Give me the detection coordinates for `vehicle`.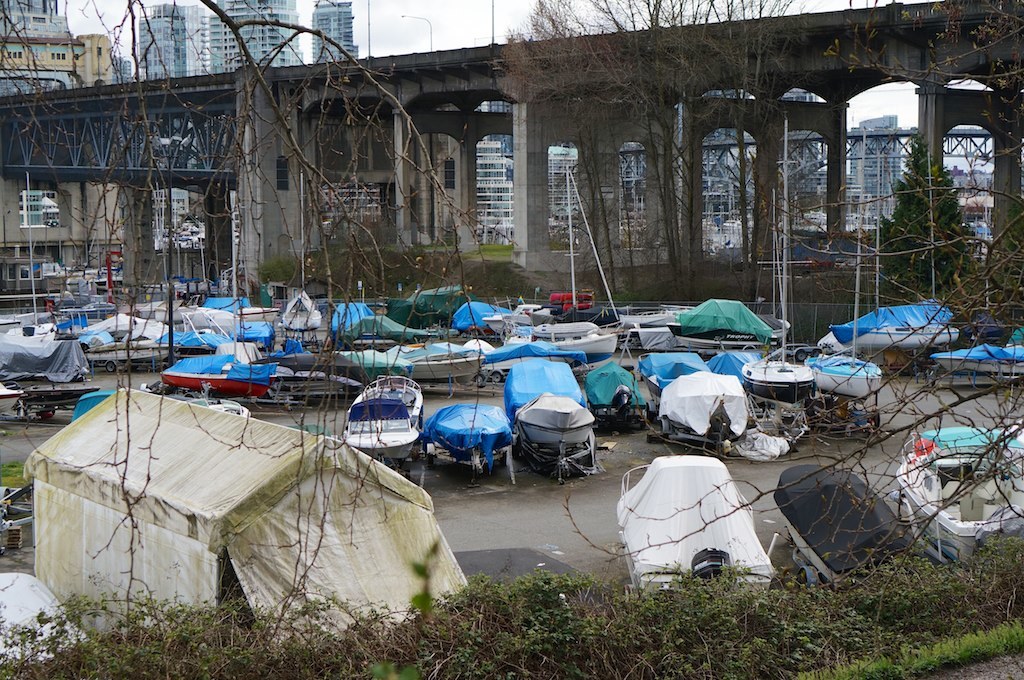
<box>656,391,743,447</box>.
